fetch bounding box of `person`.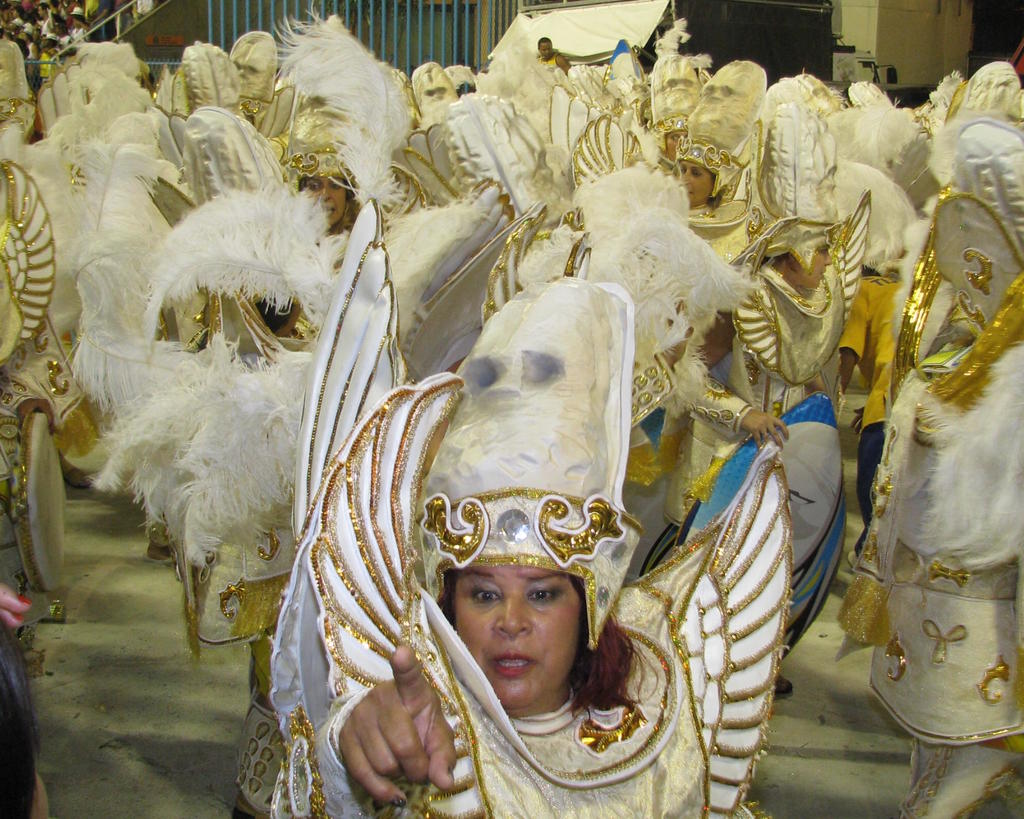
Bbox: BBox(260, 282, 798, 818).
